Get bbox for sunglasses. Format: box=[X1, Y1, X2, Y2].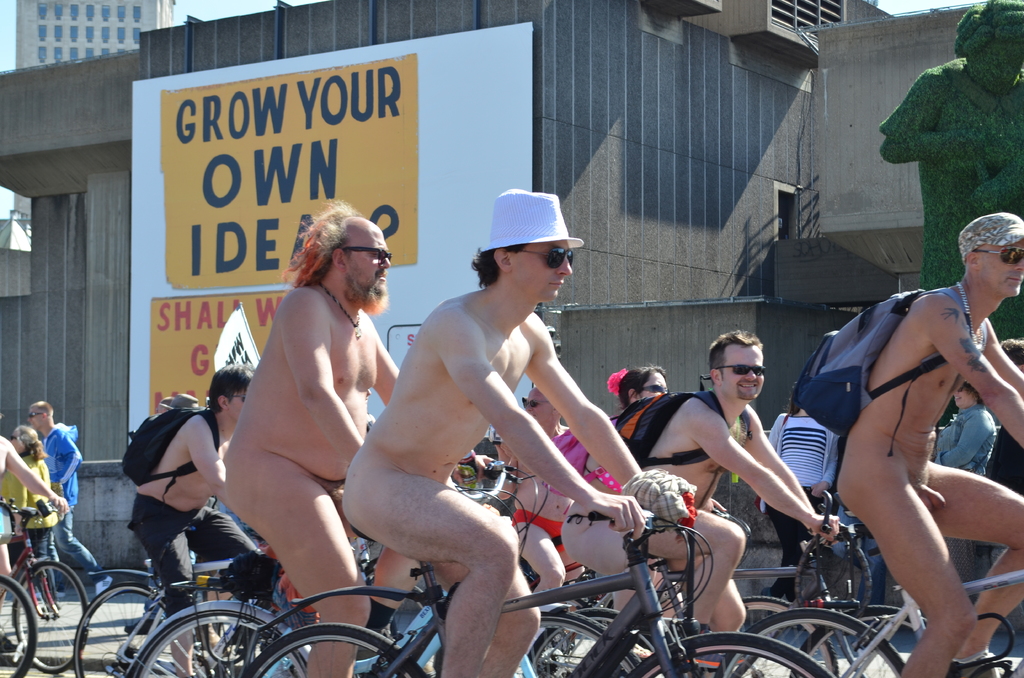
box=[516, 398, 550, 414].
